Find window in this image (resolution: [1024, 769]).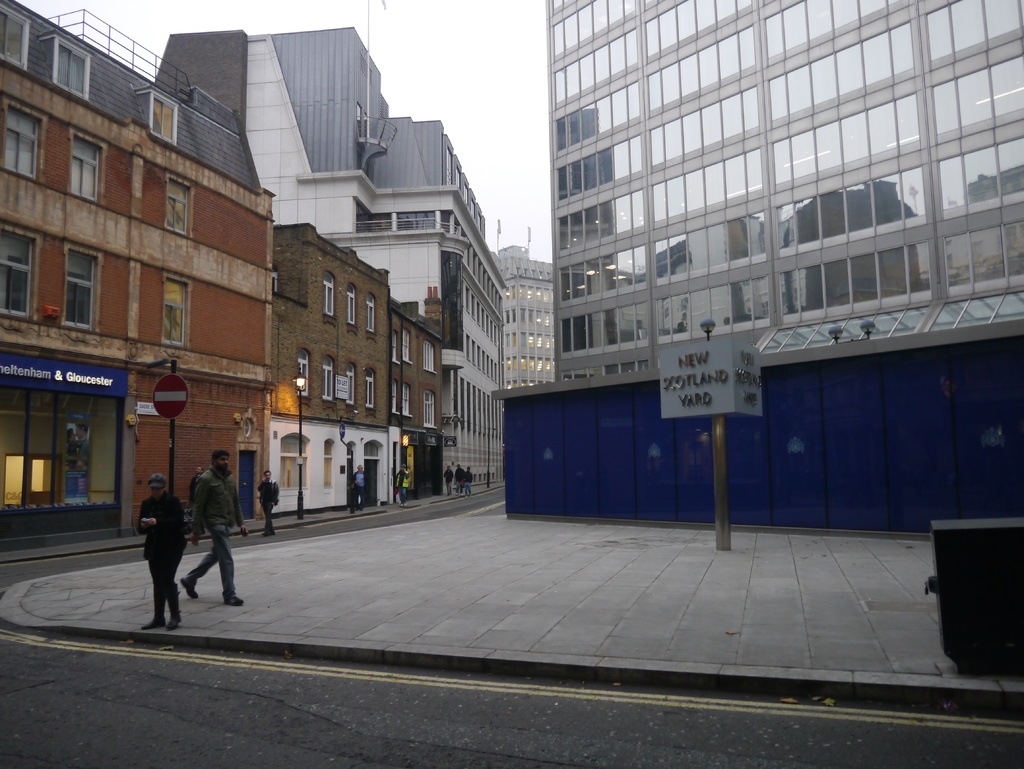
323:443:335:490.
